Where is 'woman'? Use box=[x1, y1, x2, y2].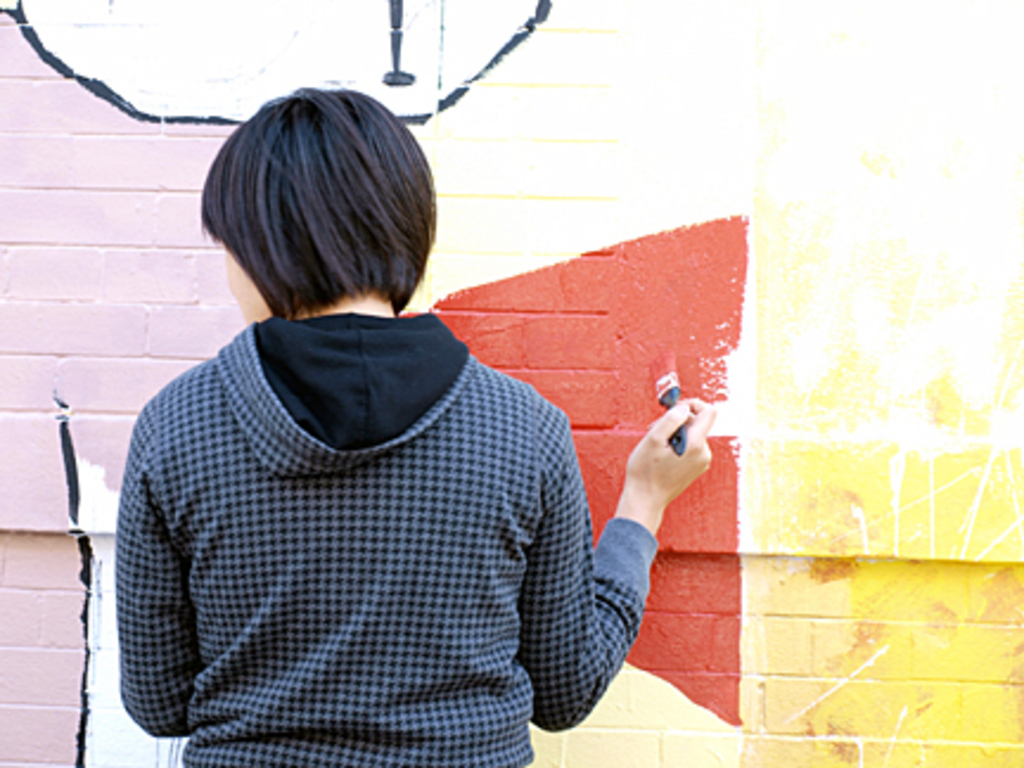
box=[109, 90, 721, 766].
